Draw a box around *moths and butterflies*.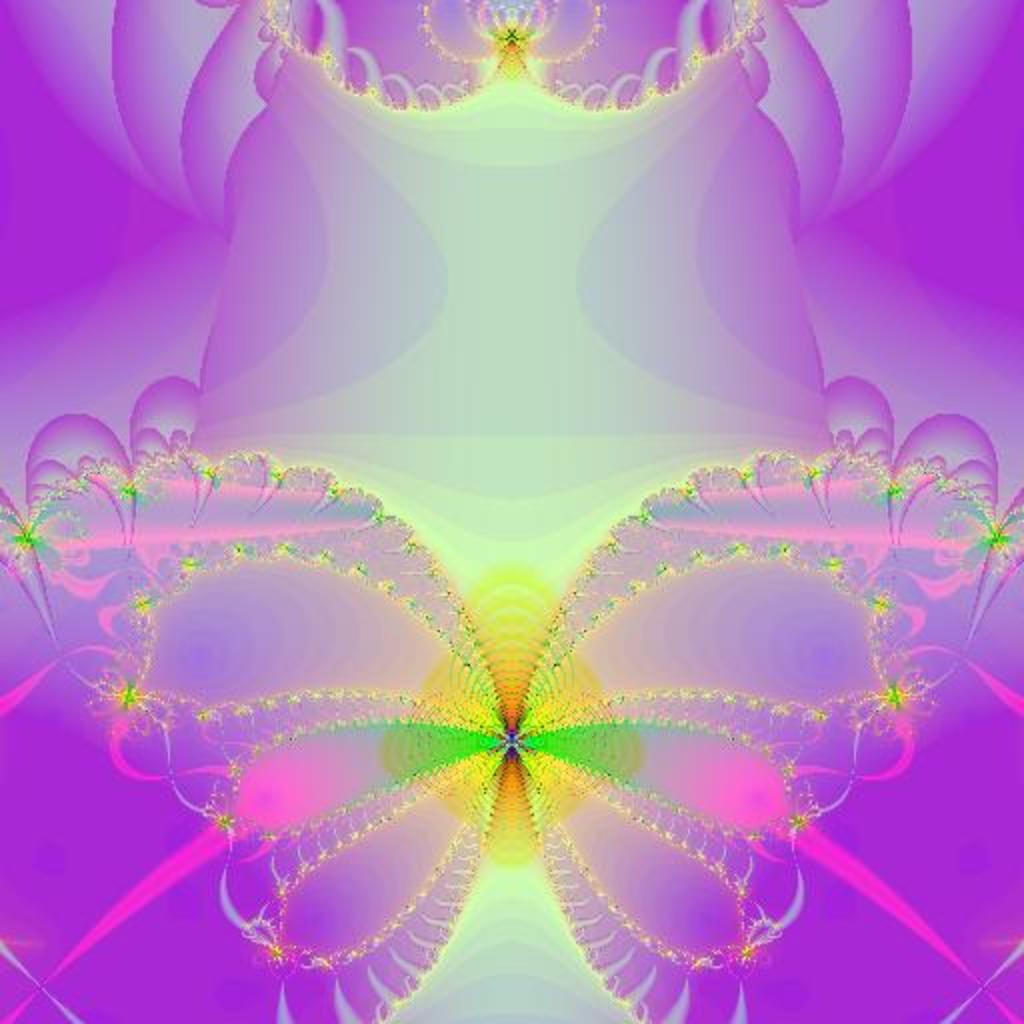
crop(246, 0, 756, 110).
